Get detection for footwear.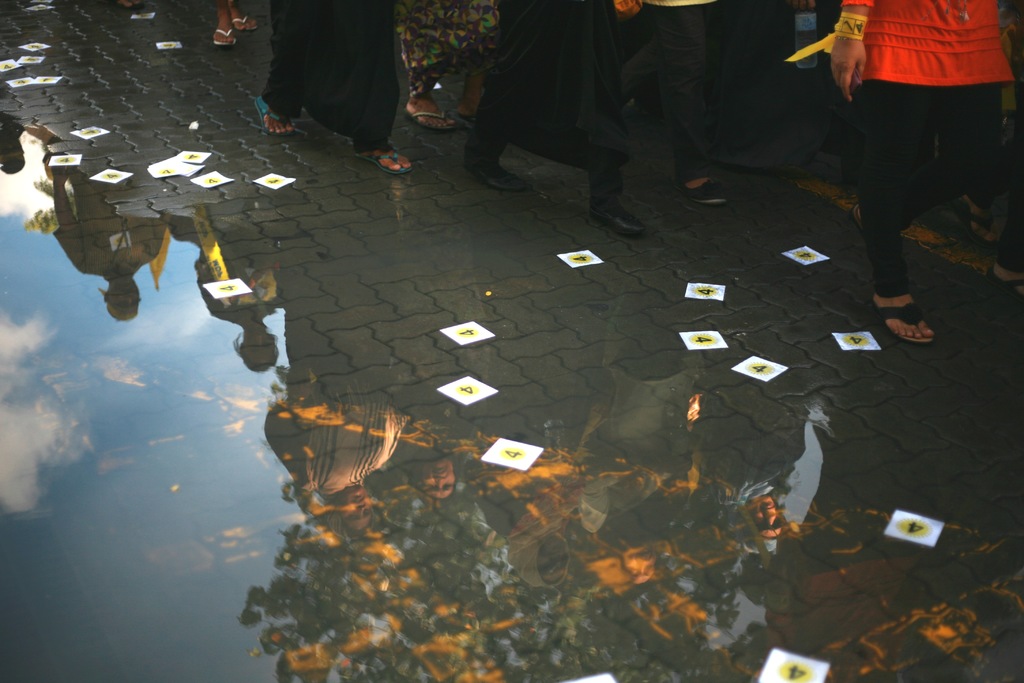
Detection: 874, 271, 950, 344.
